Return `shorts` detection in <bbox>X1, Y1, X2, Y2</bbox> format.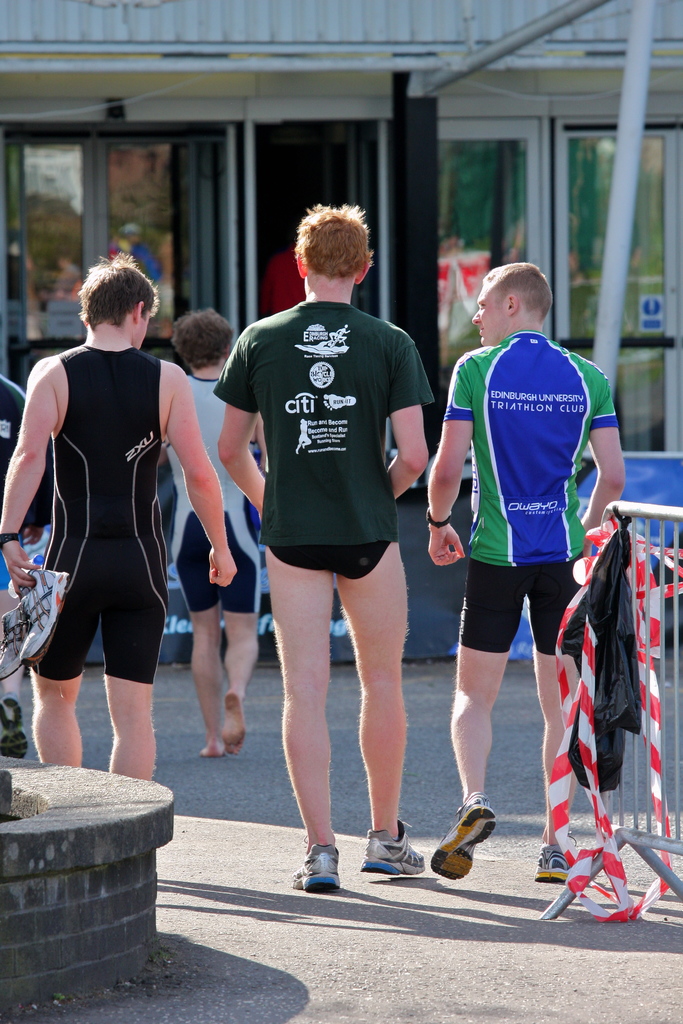
<bbox>169, 540, 260, 616</bbox>.
